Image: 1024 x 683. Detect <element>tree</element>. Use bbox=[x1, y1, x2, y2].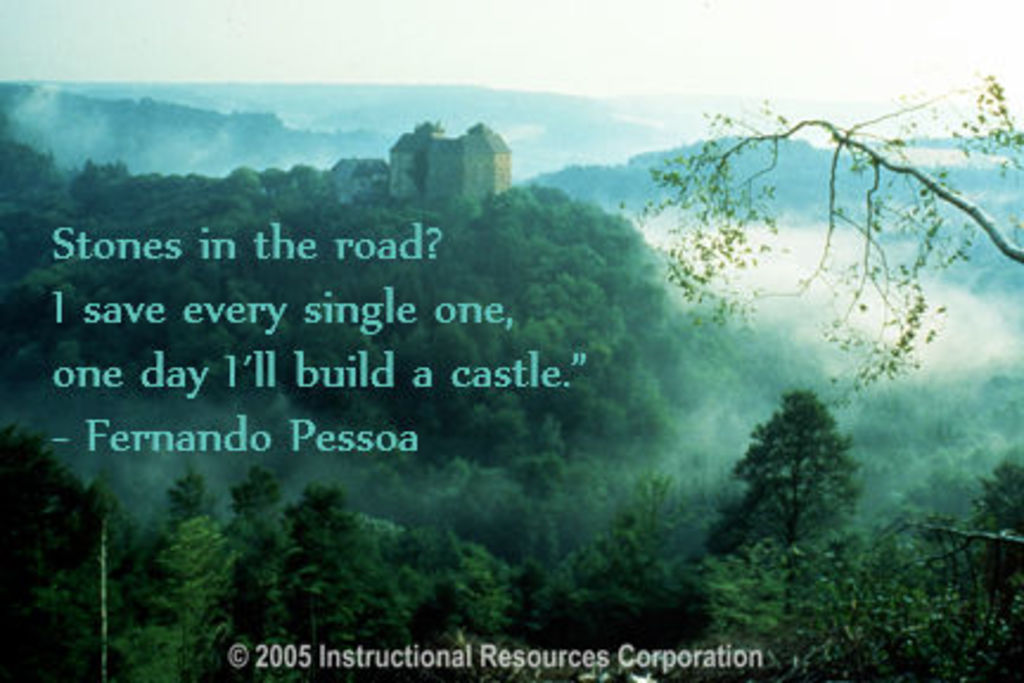
bbox=[493, 524, 692, 681].
